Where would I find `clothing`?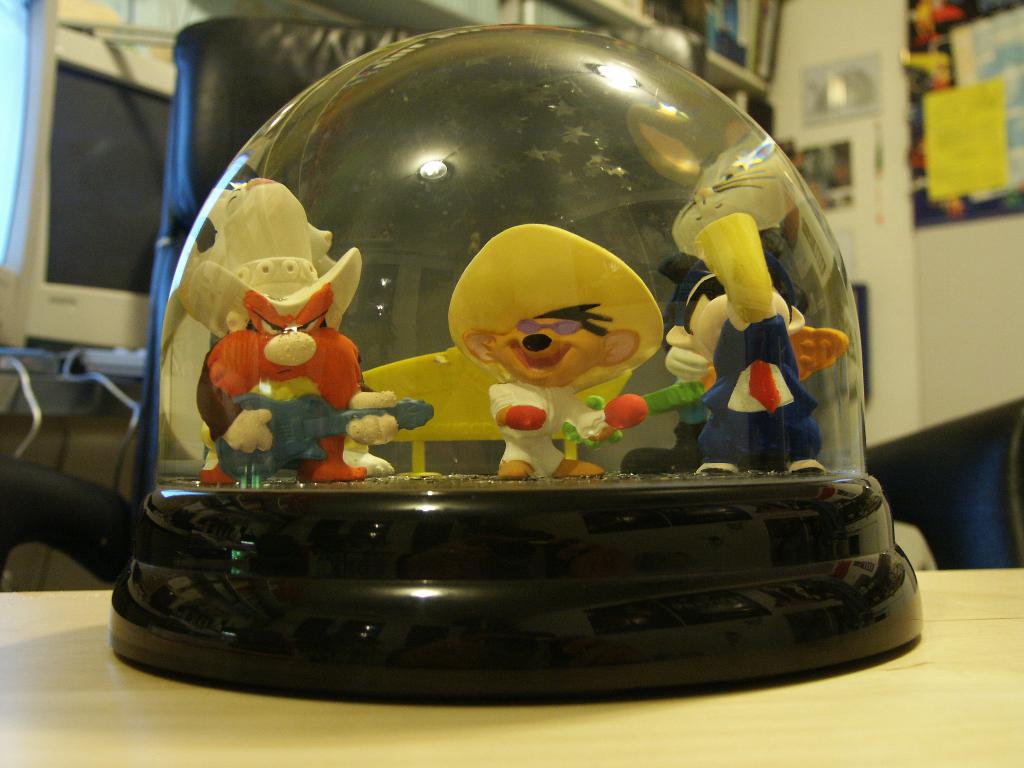
At 692,310,824,467.
